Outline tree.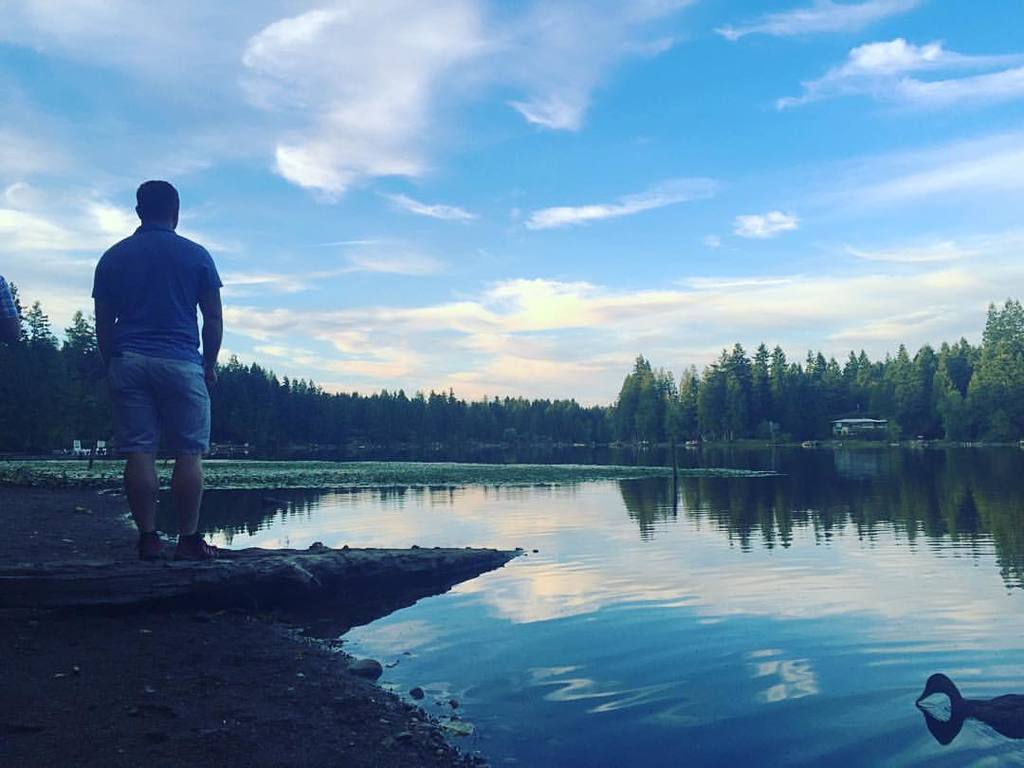
Outline: box=[598, 356, 693, 443].
